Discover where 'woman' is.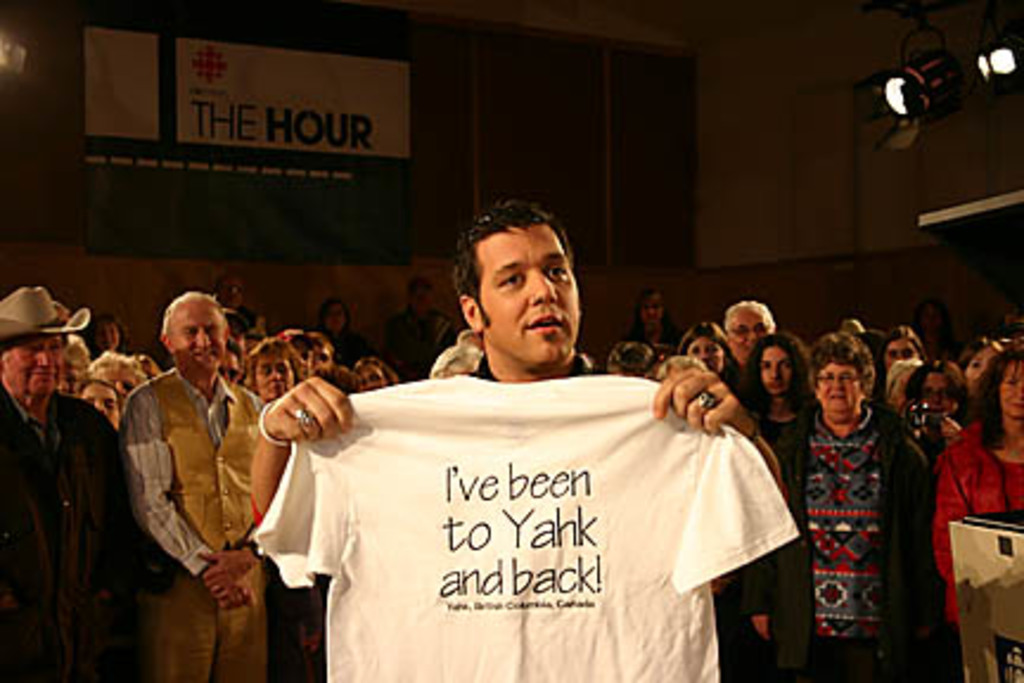
Discovered at 322, 299, 356, 351.
